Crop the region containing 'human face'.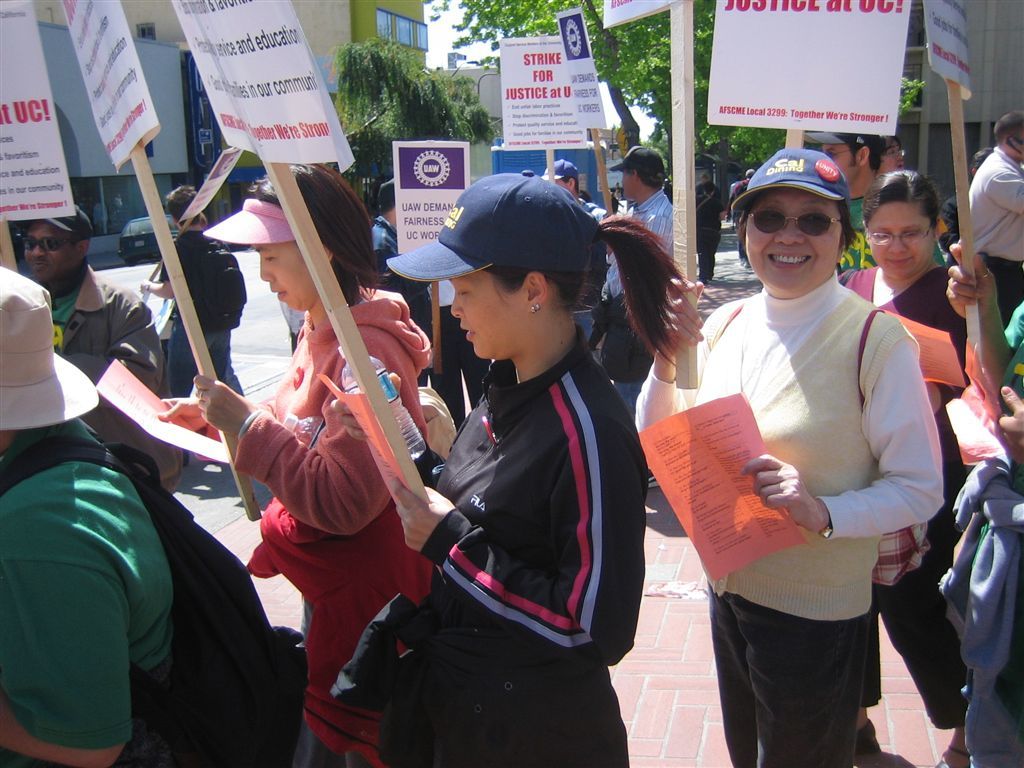
Crop region: {"x1": 820, "y1": 144, "x2": 856, "y2": 181}.
